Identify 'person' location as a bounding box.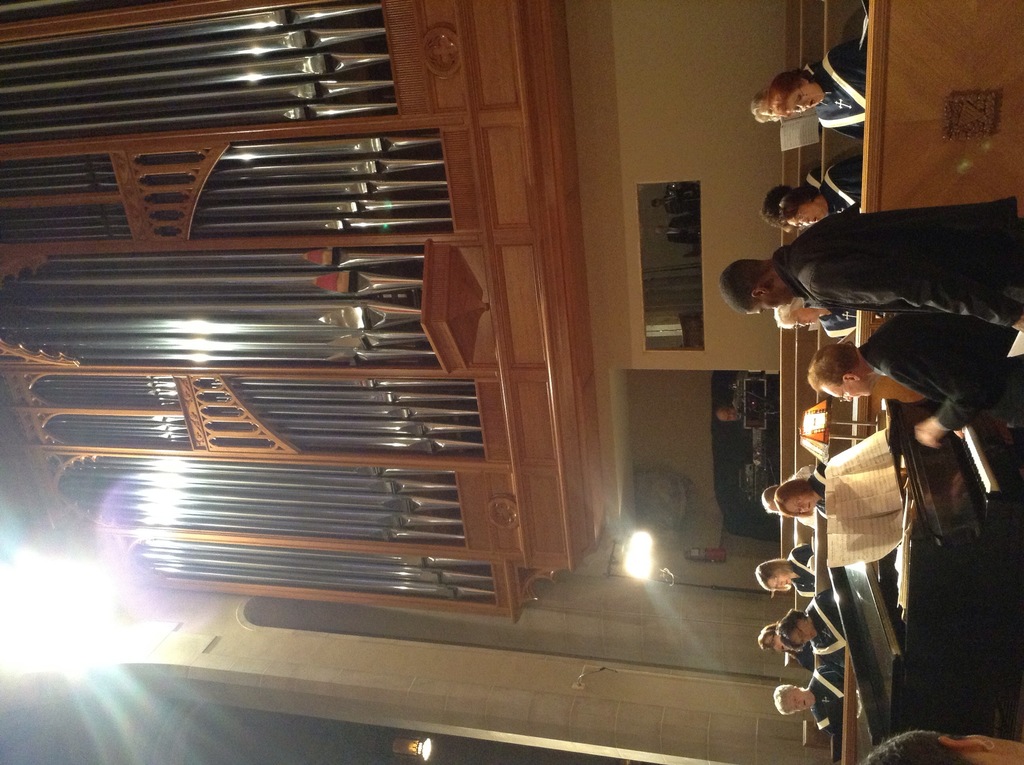
[801, 307, 1023, 447].
